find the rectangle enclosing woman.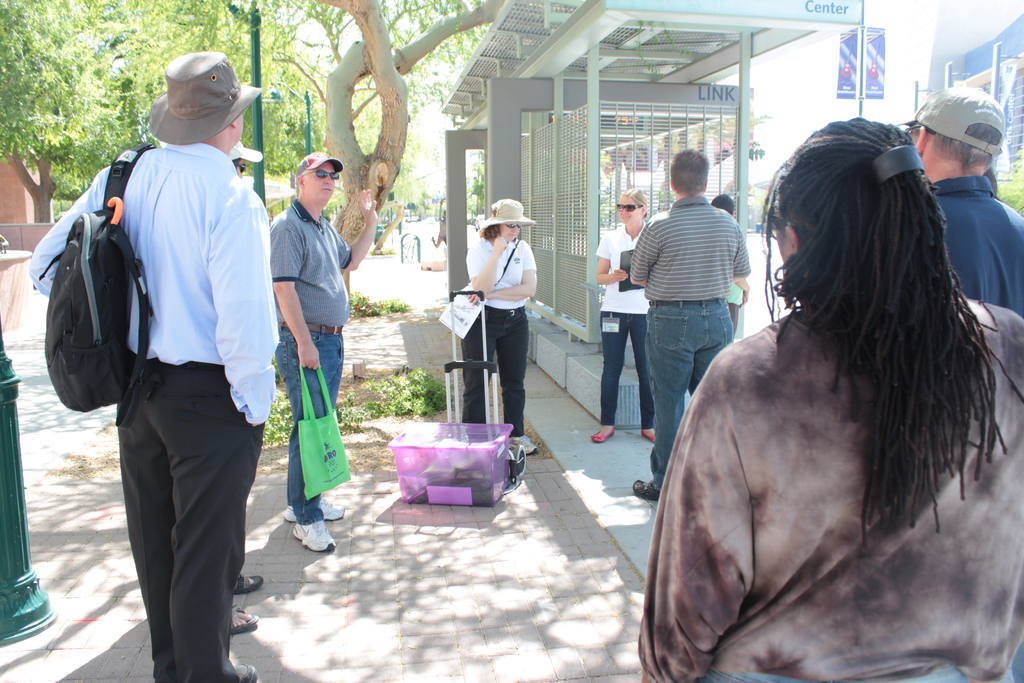
select_region(465, 195, 536, 456).
